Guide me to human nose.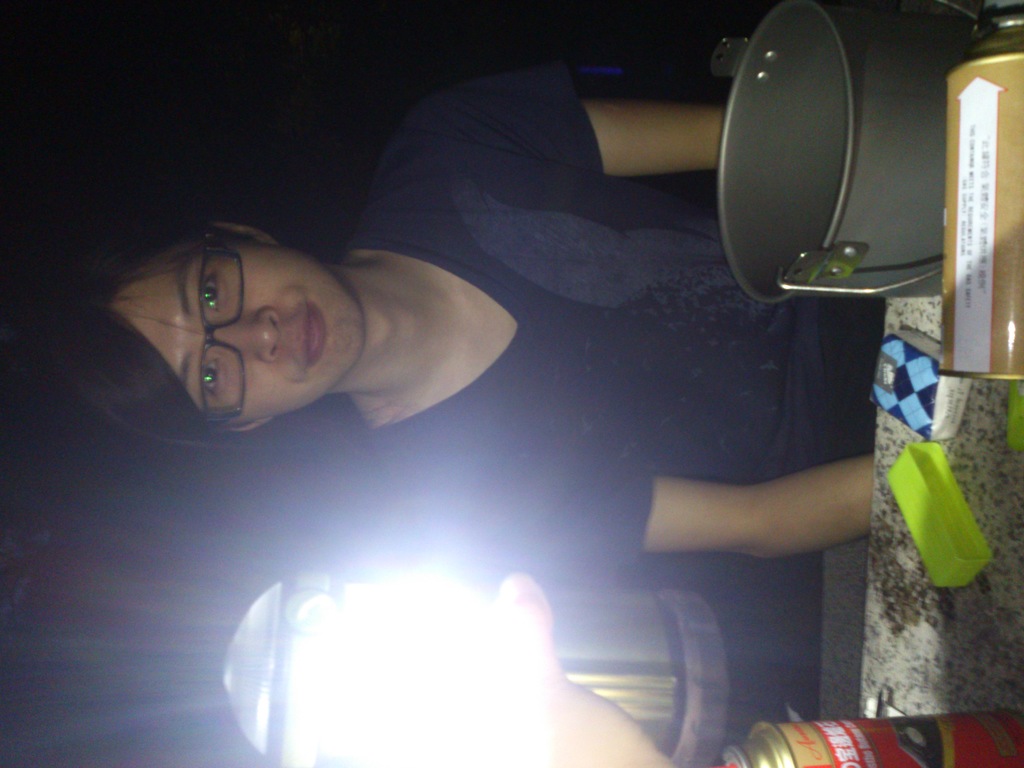
Guidance: (225,300,283,365).
